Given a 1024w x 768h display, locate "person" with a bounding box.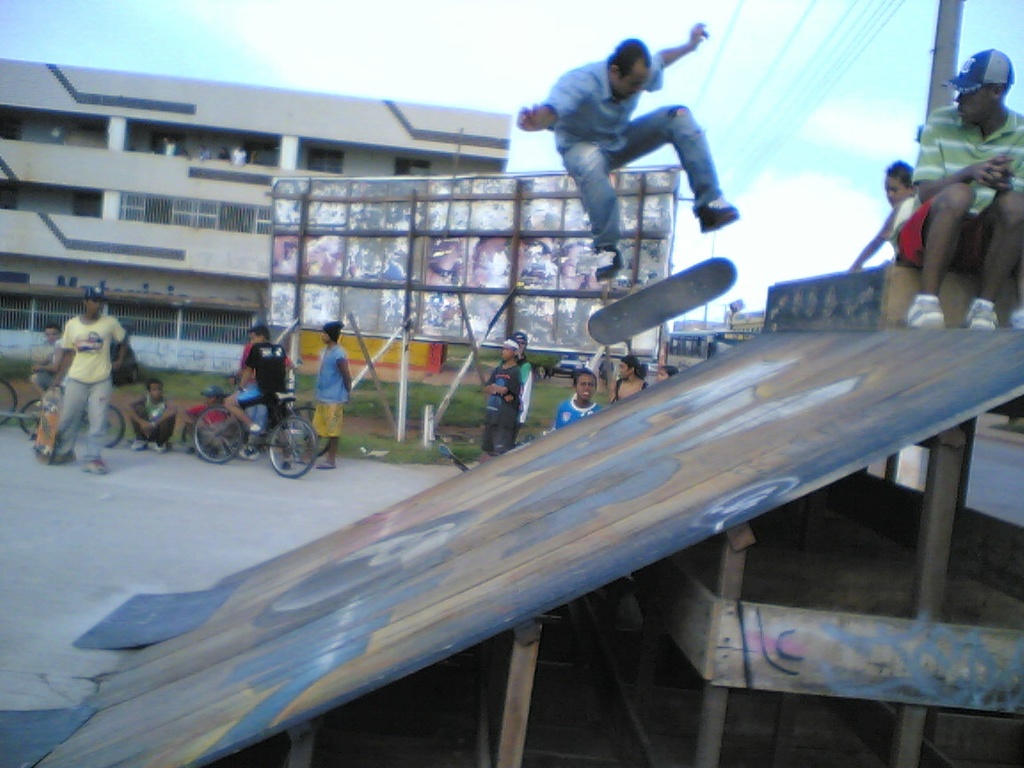
Located: [left=527, top=19, right=711, bottom=292].
